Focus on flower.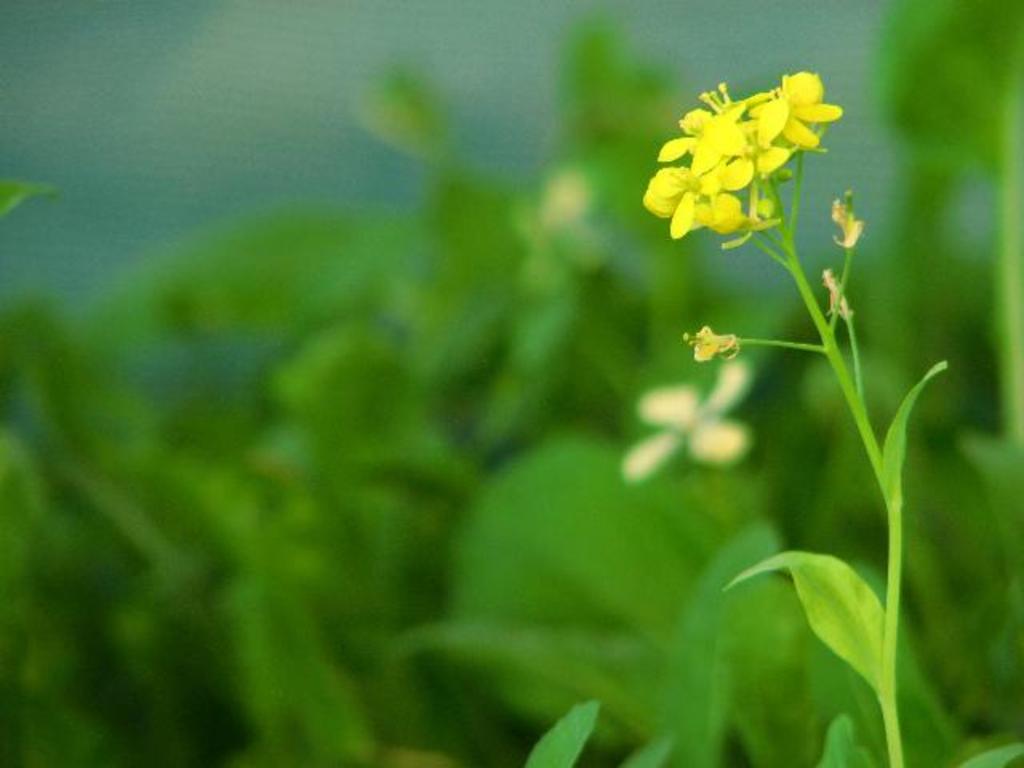
Focused at rect(526, 163, 584, 238).
